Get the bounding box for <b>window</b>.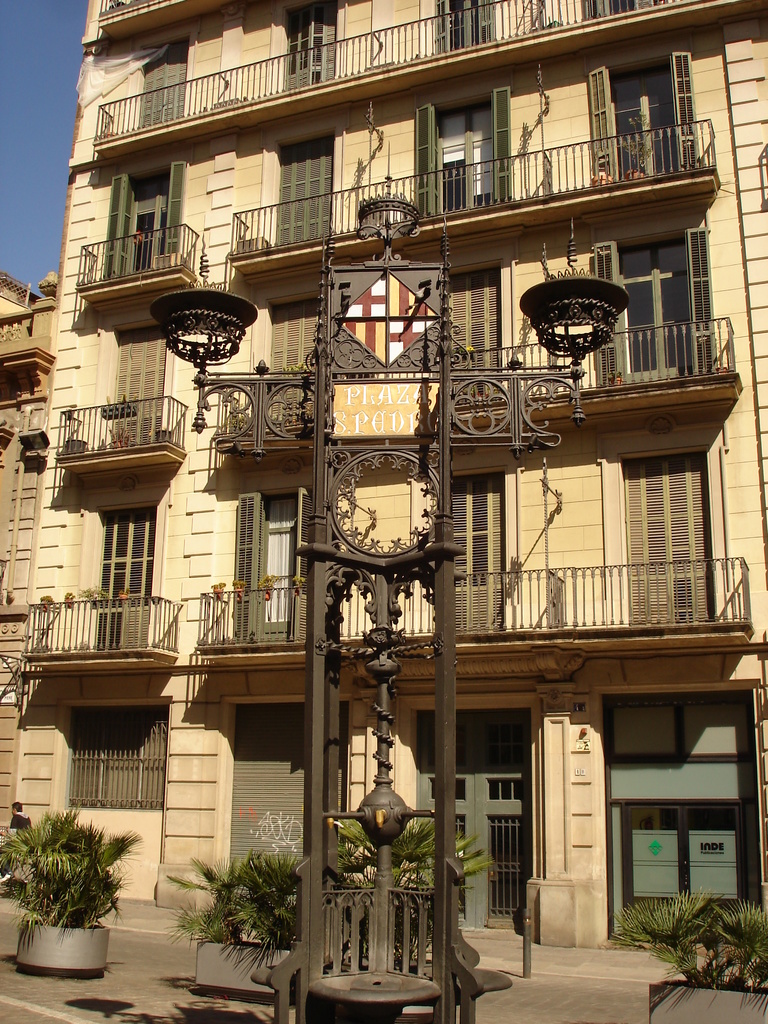
<box>96,505,147,653</box>.
